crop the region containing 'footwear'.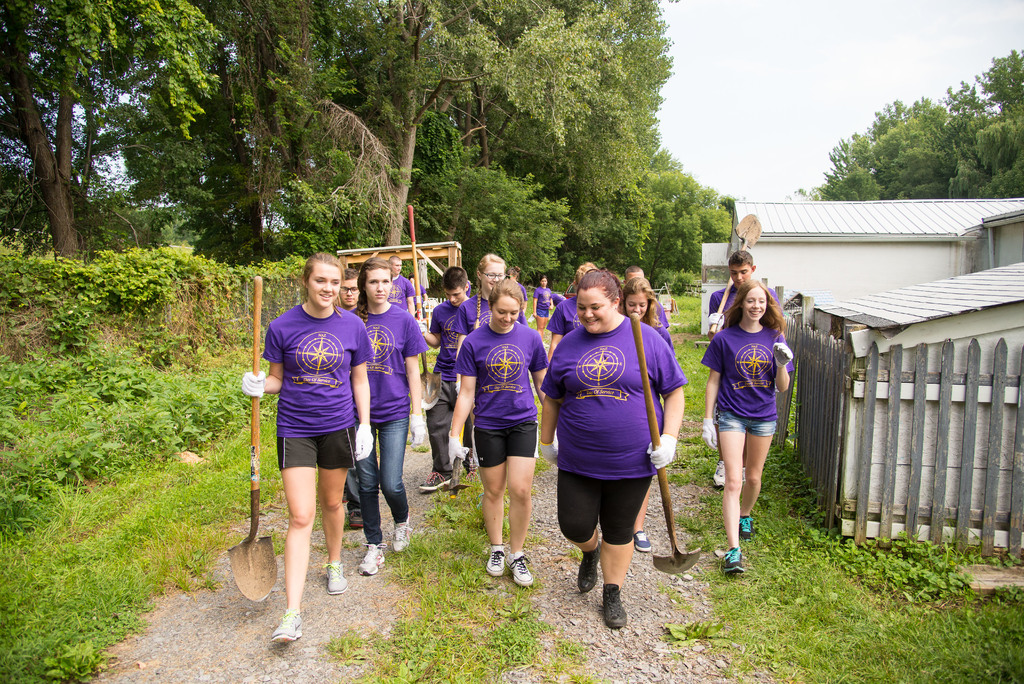
Crop region: [575, 539, 598, 593].
